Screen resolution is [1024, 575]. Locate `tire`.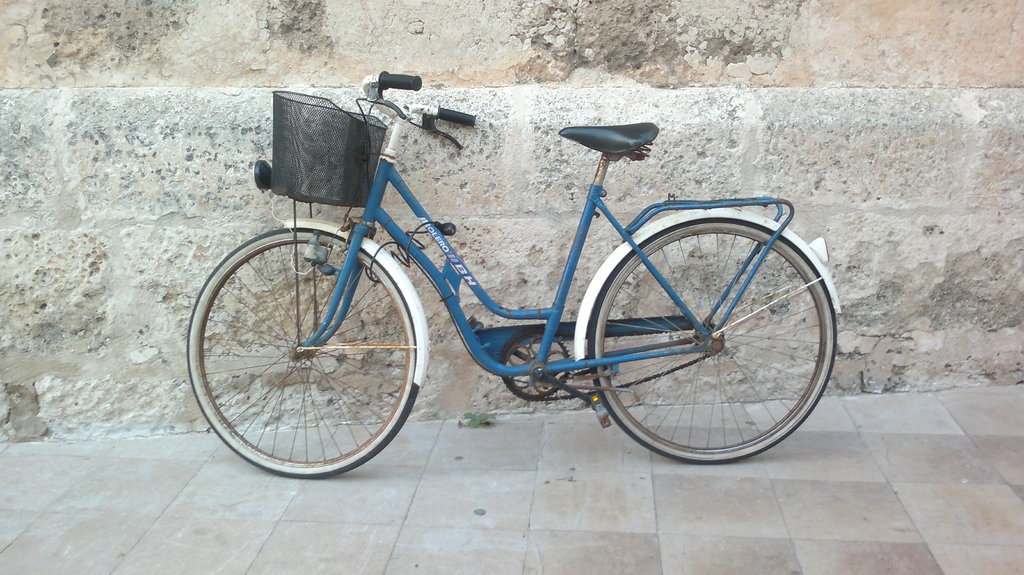
Rect(580, 201, 838, 455).
